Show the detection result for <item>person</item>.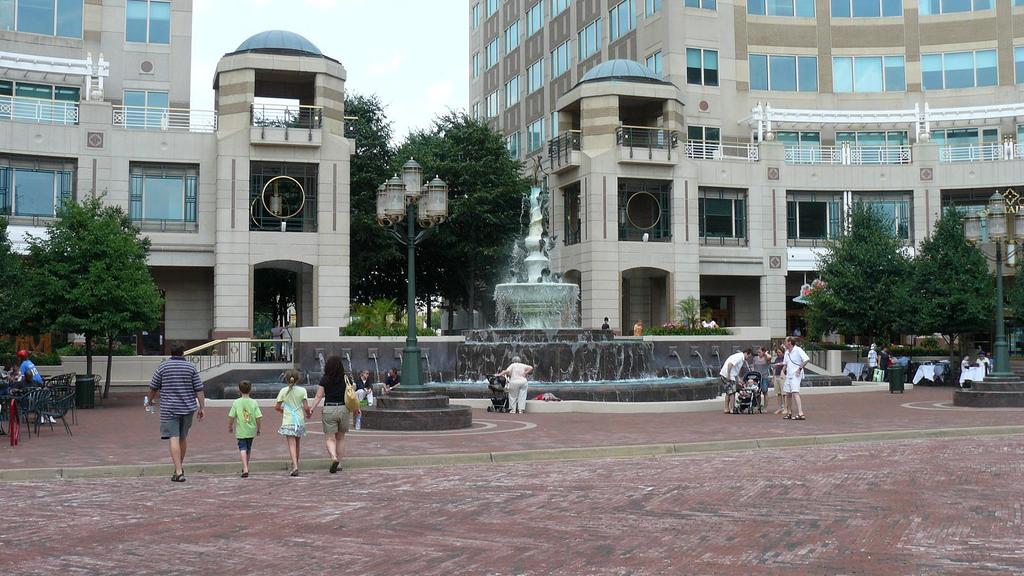
bbox(956, 349, 991, 388).
